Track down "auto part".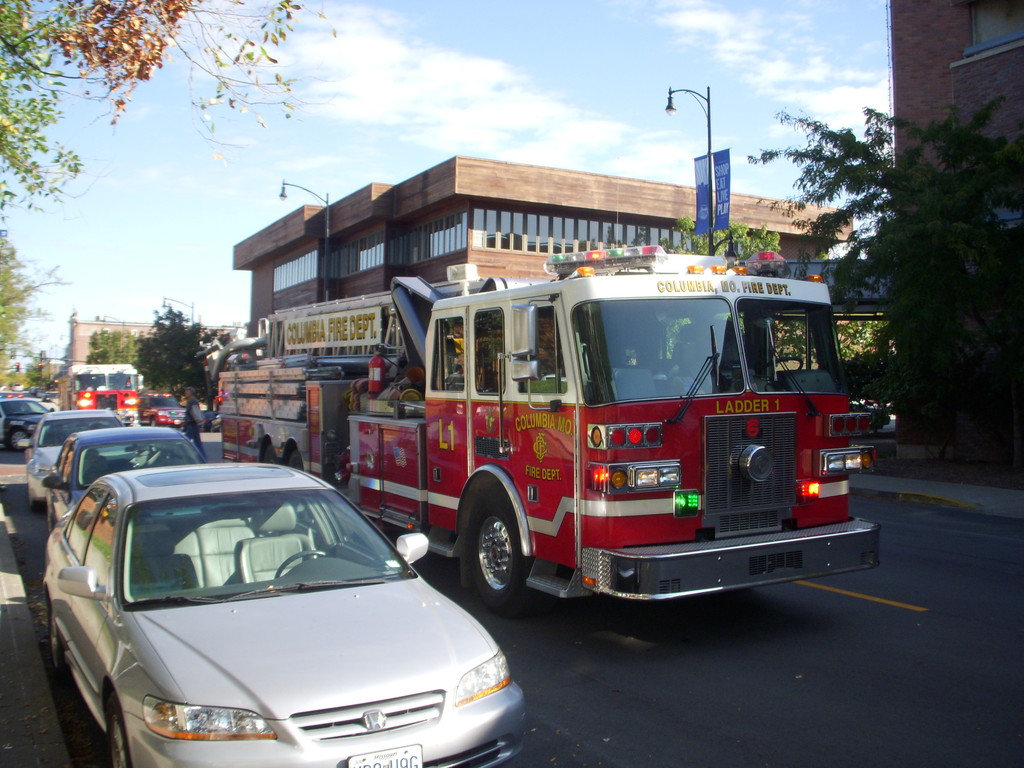
Tracked to left=461, top=483, right=559, bottom=623.
